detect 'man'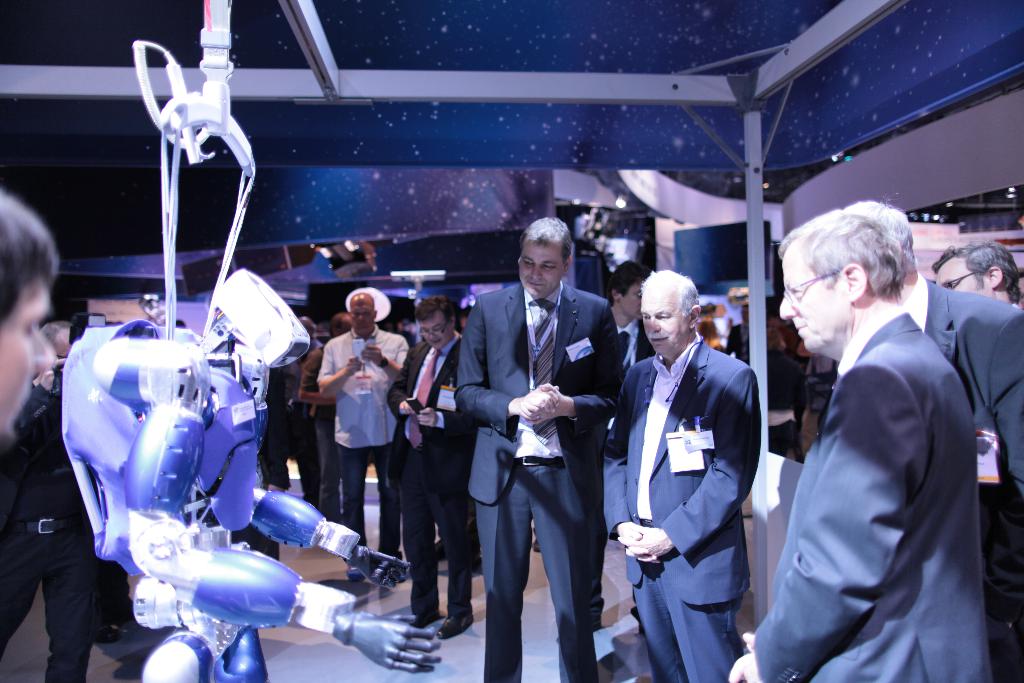
detection(609, 259, 653, 379)
